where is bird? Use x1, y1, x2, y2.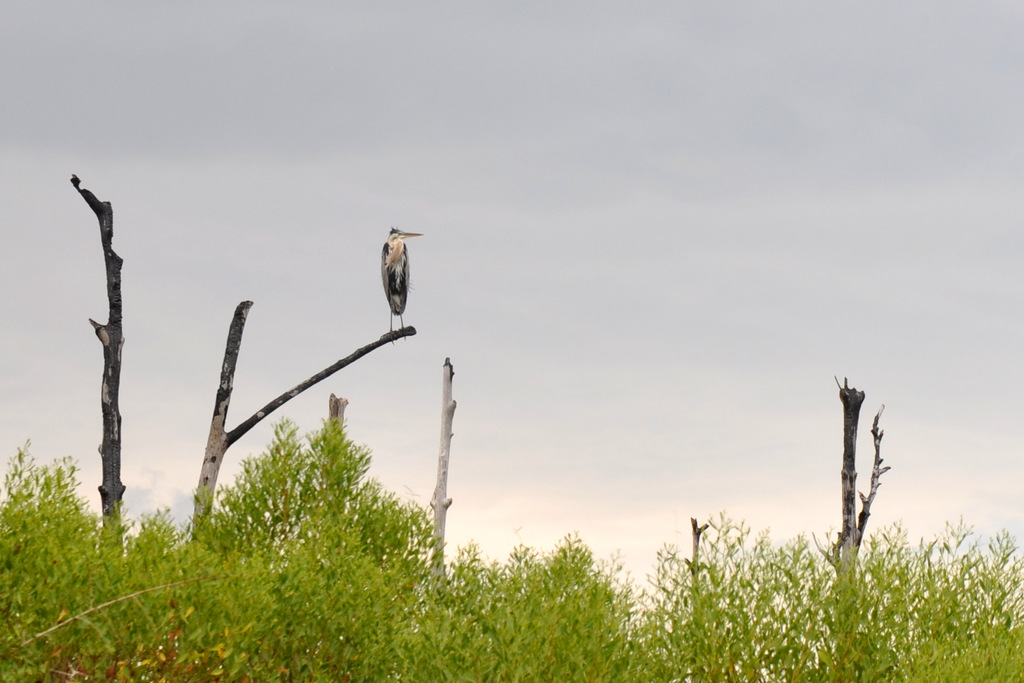
364, 225, 425, 335.
